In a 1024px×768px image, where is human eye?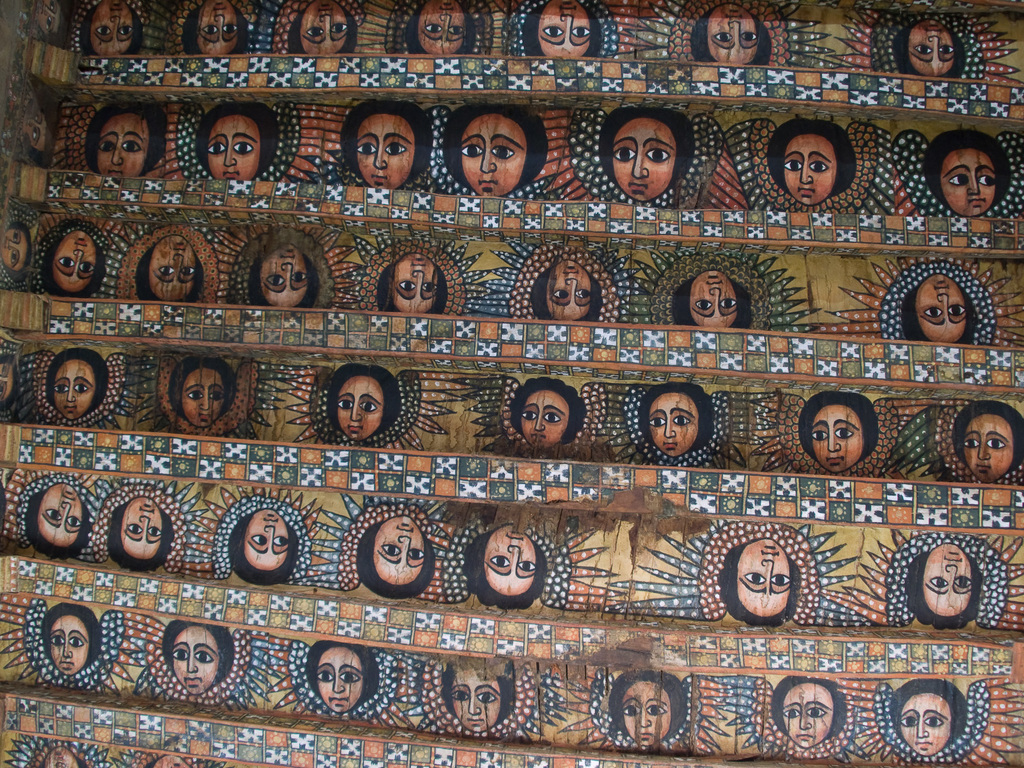
select_region(490, 555, 509, 568).
